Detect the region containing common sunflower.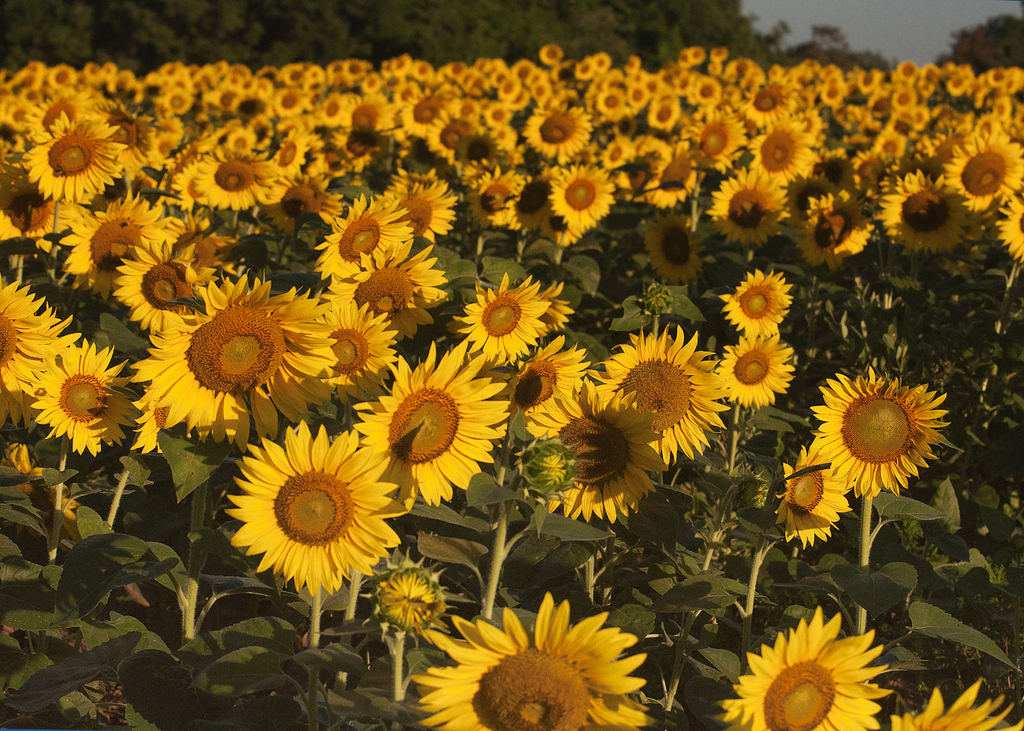
<bbox>337, 346, 493, 502</bbox>.
